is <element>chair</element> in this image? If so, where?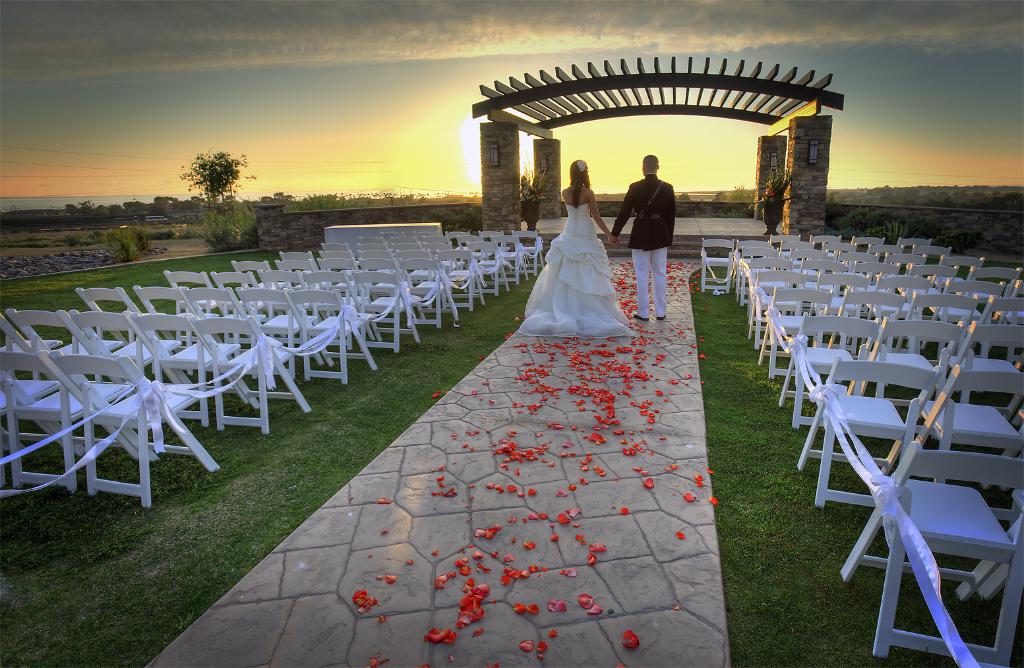
Yes, at <region>27, 318, 206, 506</region>.
